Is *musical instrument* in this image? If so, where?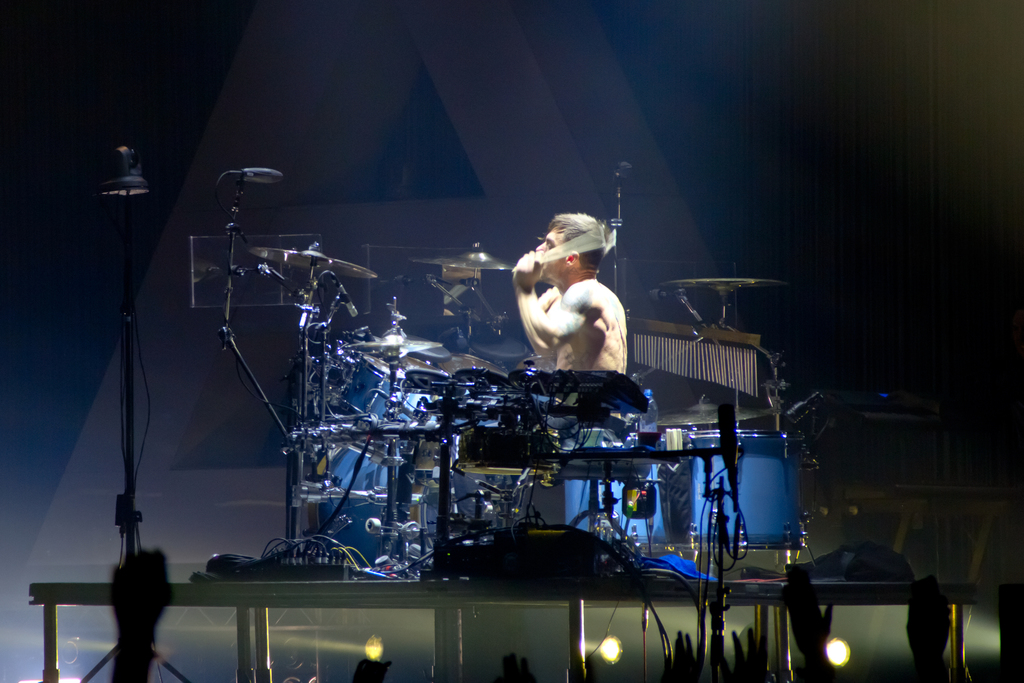
Yes, at 417,244,519,278.
